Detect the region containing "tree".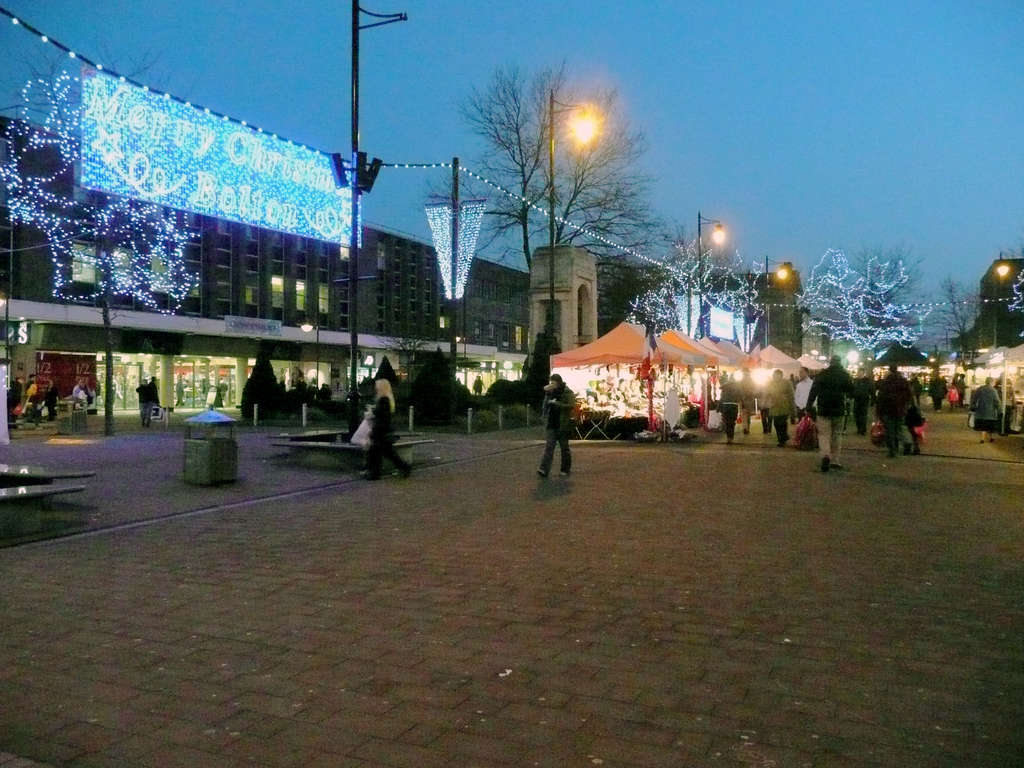
<box>0,42,200,435</box>.
